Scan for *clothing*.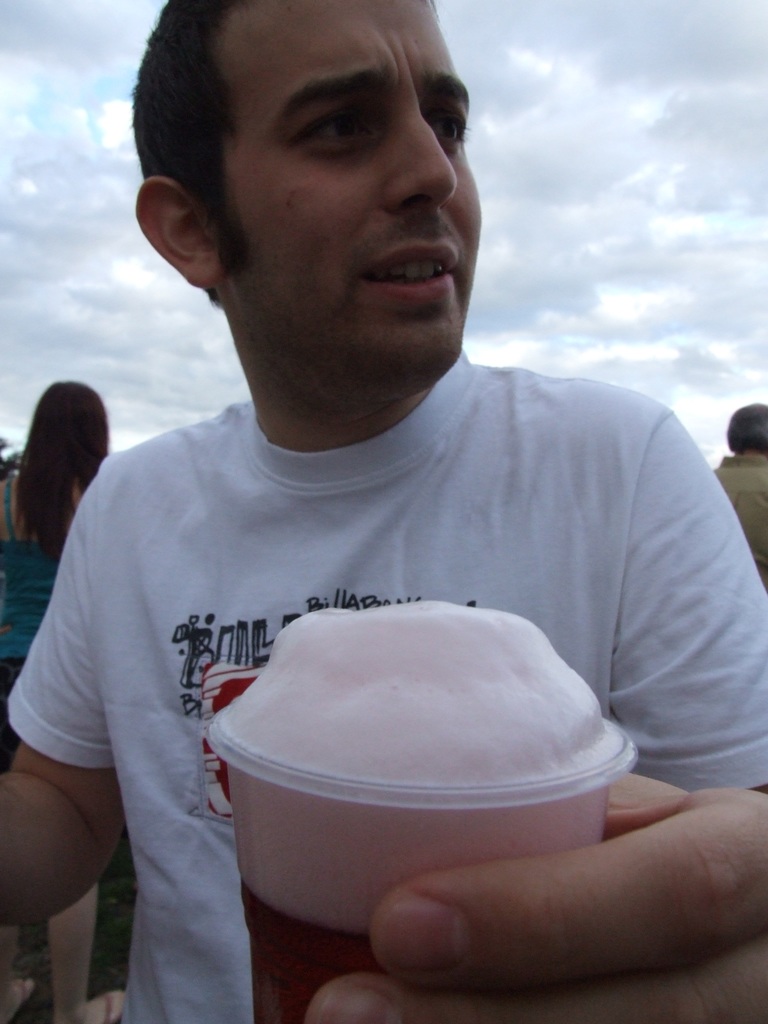
Scan result: bbox=(8, 348, 767, 1023).
